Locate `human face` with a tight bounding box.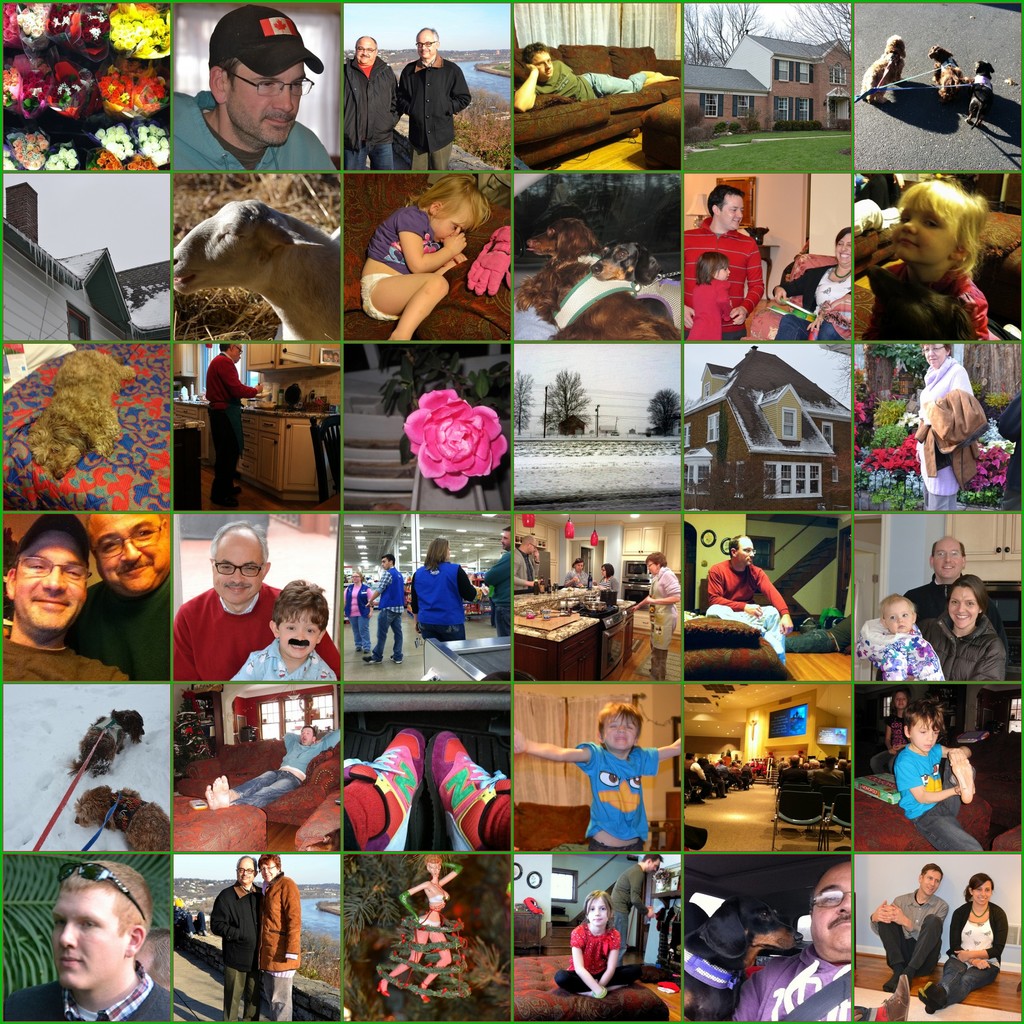
(left=886, top=605, right=914, bottom=631).
